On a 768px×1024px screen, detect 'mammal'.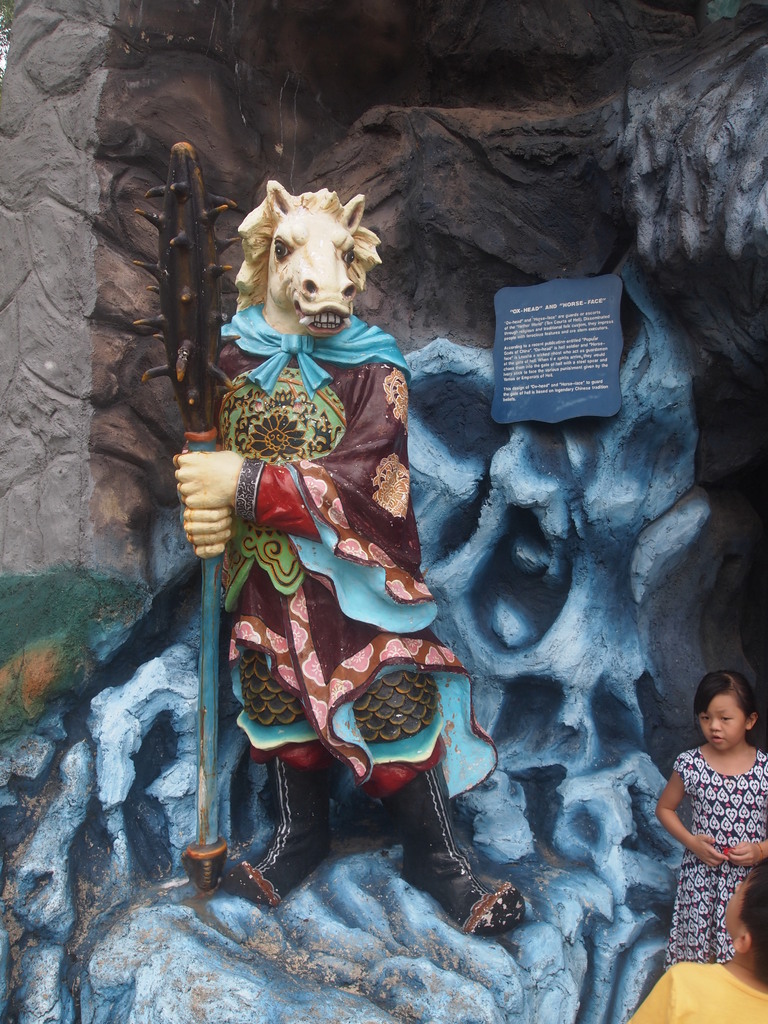
locate(654, 668, 767, 970).
